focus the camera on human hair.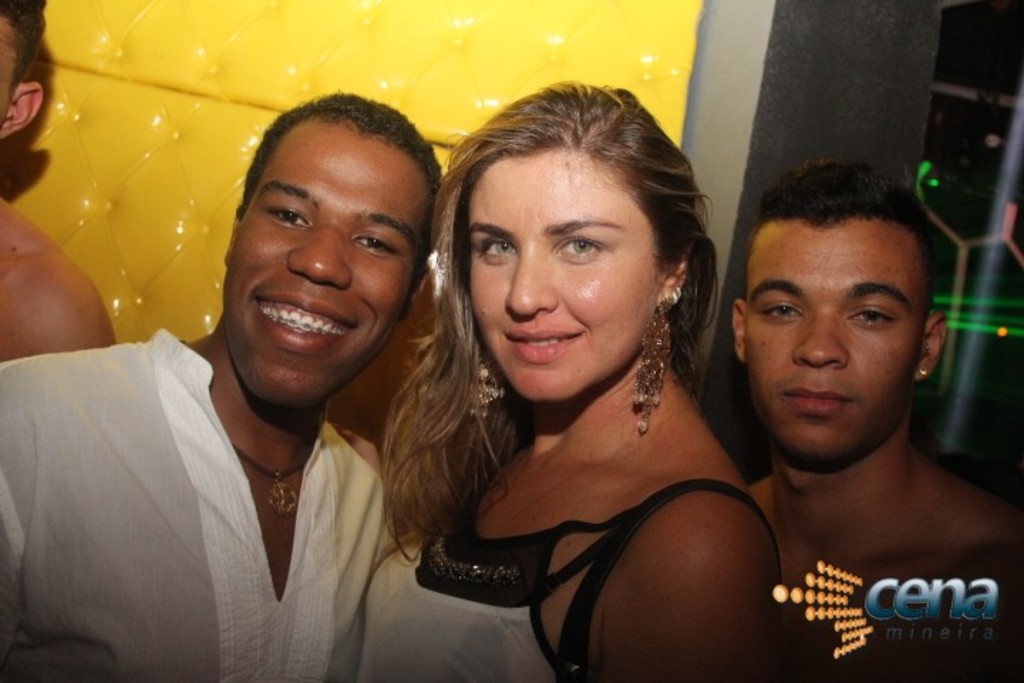
Focus region: <bbox>745, 157, 946, 317</bbox>.
